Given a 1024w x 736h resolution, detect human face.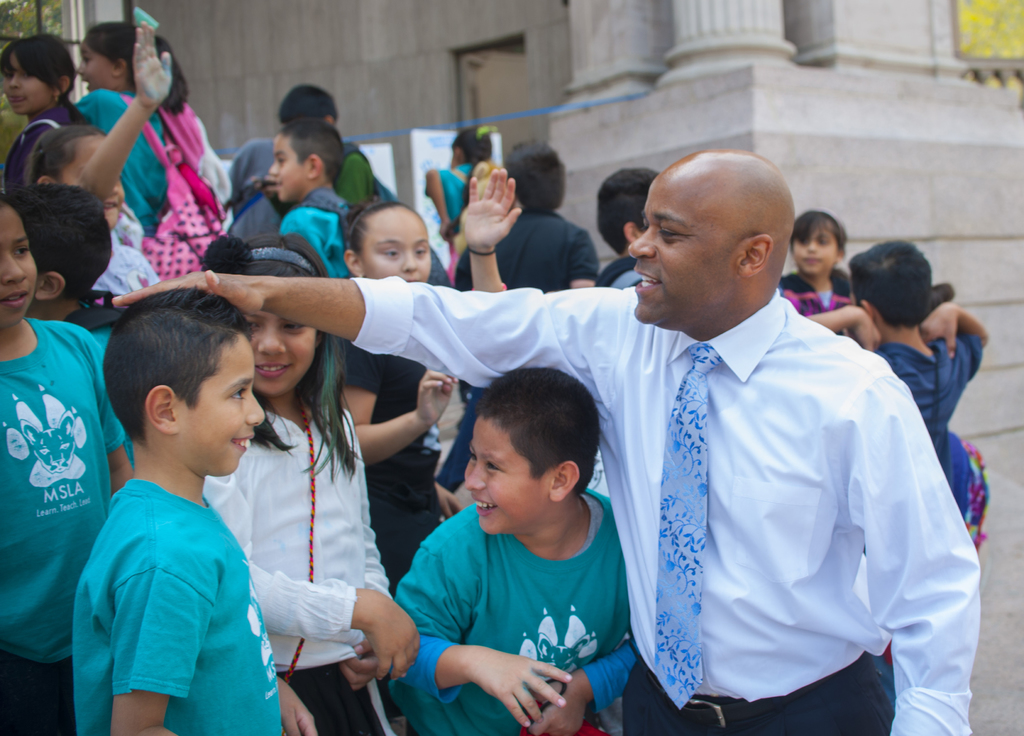
[x1=626, y1=175, x2=735, y2=326].
